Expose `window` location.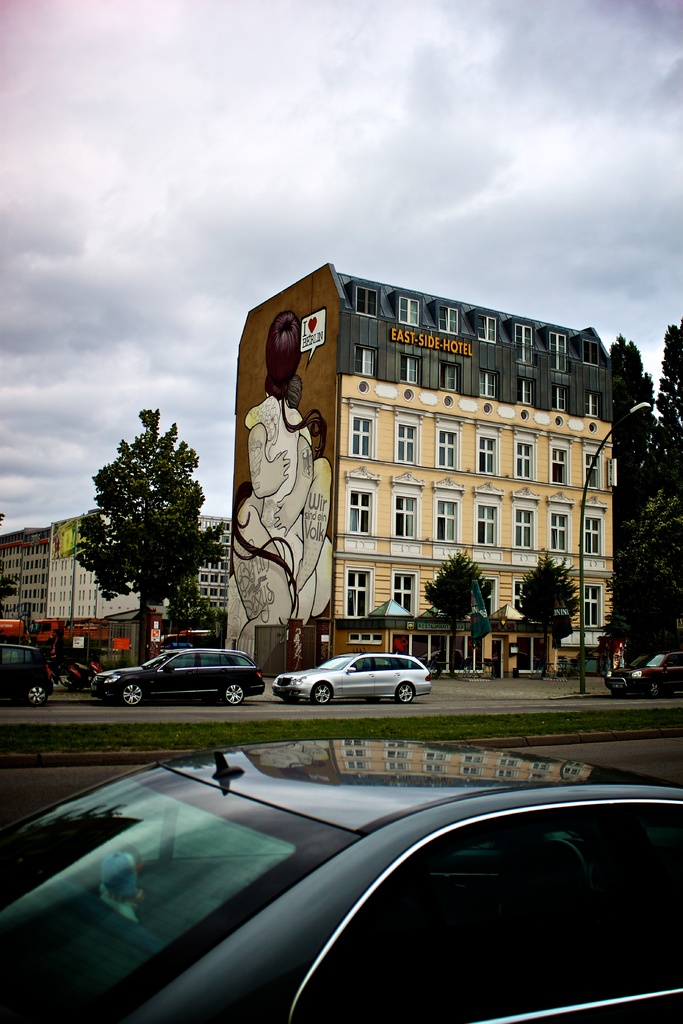
Exposed at 357,282,379,319.
